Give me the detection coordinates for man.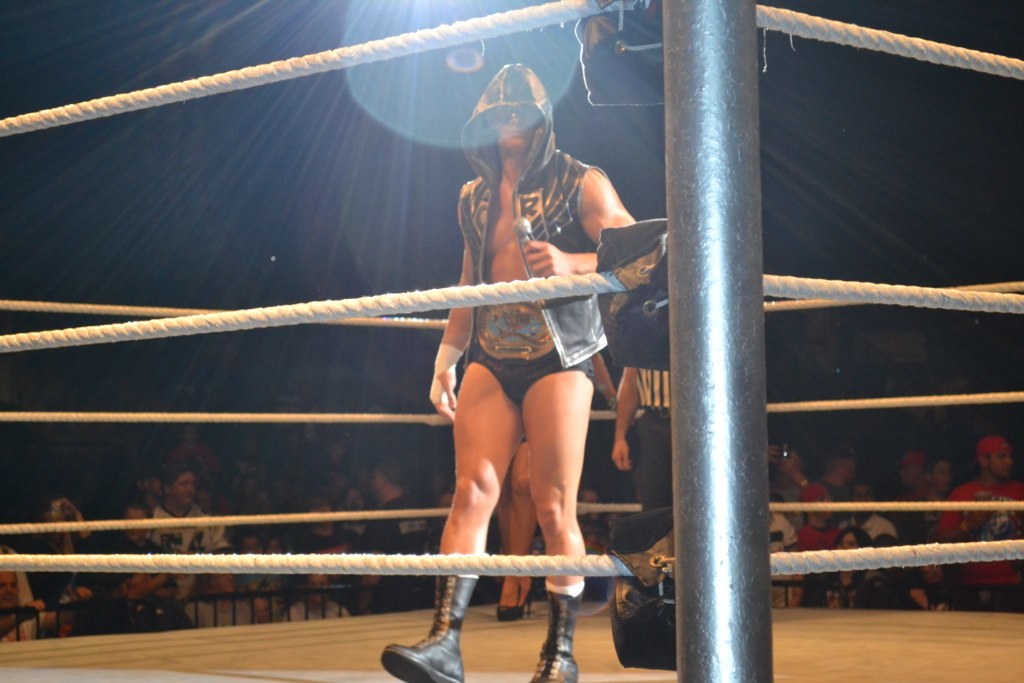
116 502 182 600.
